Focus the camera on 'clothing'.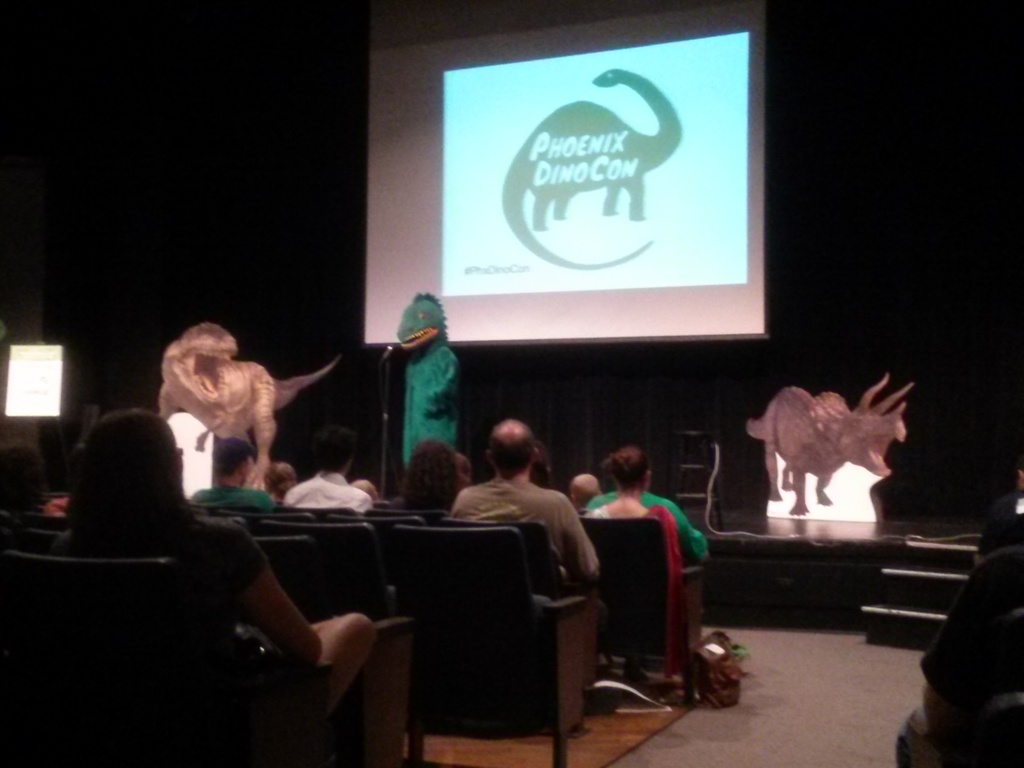
Focus region: <bbox>451, 483, 600, 584</bbox>.
